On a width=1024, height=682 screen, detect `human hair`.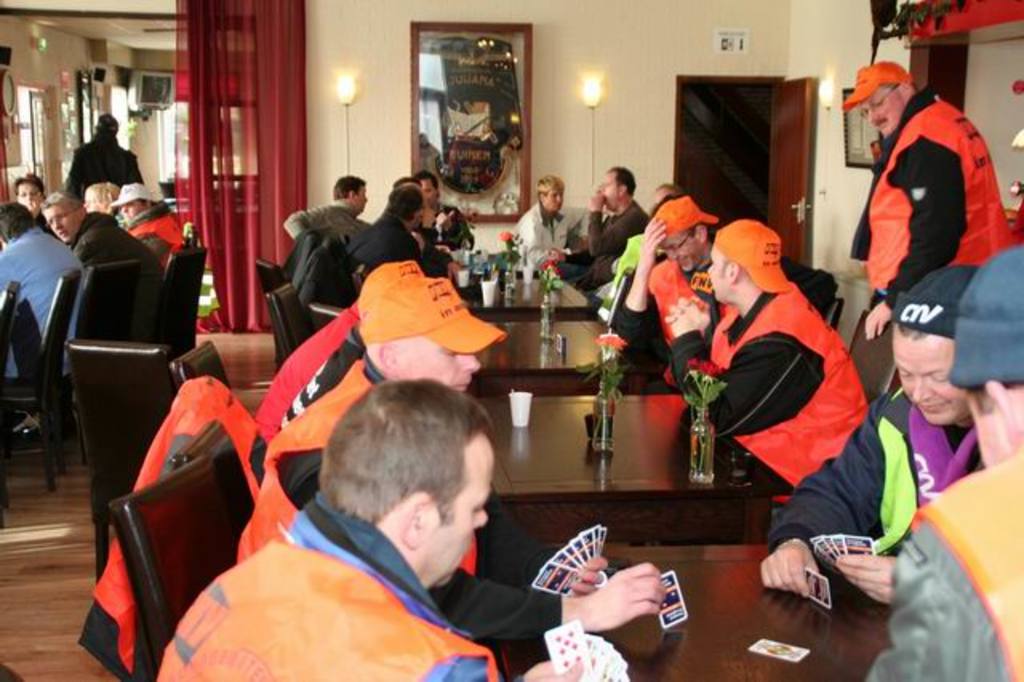
box(42, 189, 86, 210).
